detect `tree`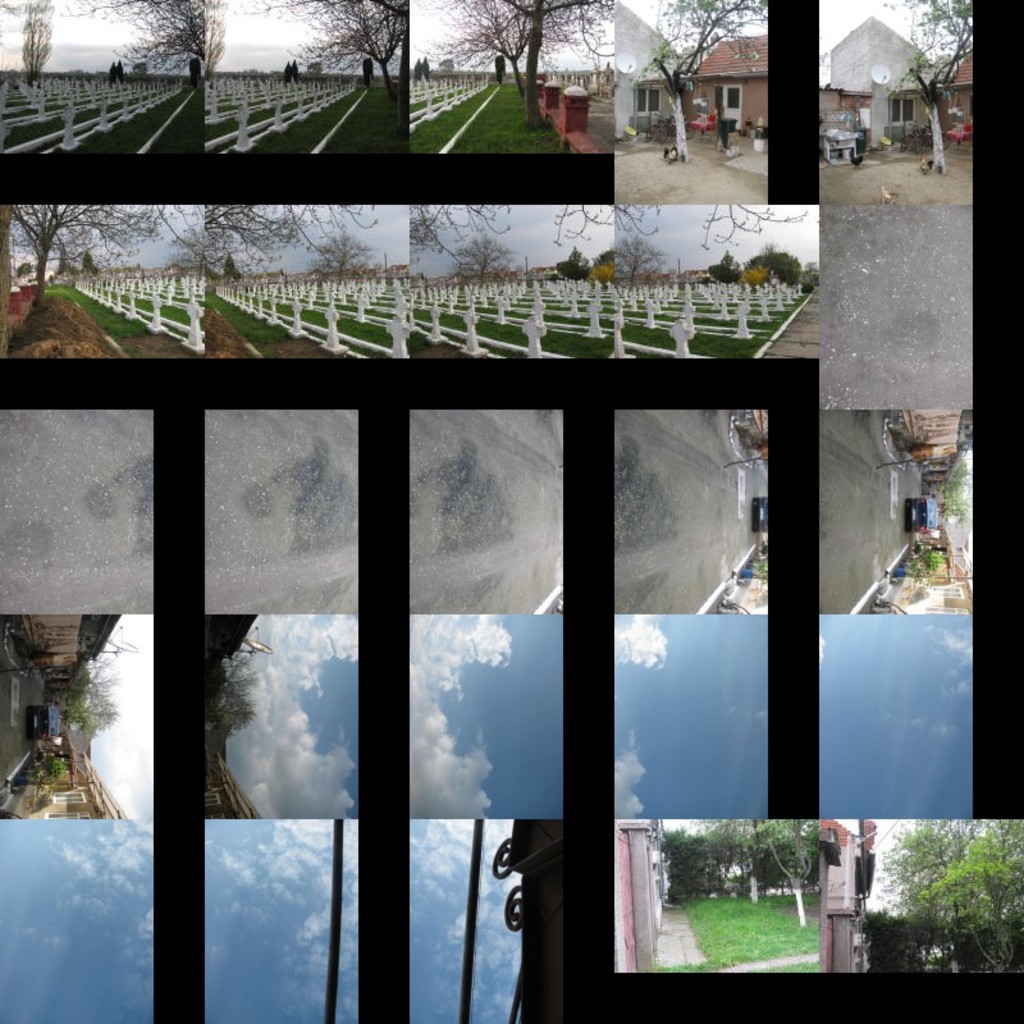
BBox(412, 201, 516, 265)
